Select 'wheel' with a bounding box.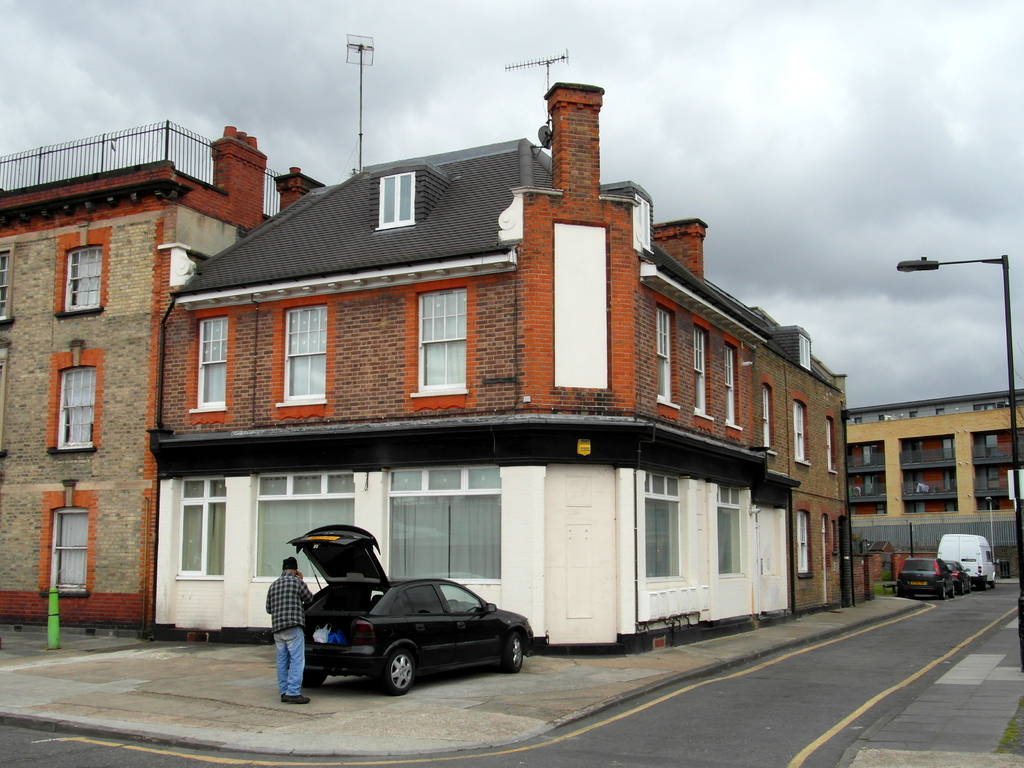
select_region(300, 668, 329, 685).
